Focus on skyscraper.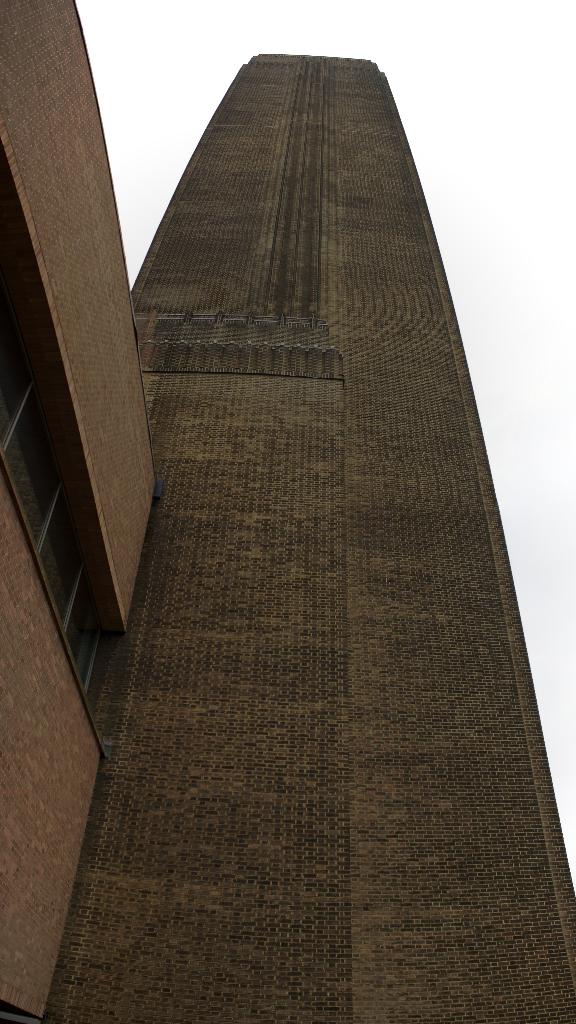
Focused at [54,68,557,972].
